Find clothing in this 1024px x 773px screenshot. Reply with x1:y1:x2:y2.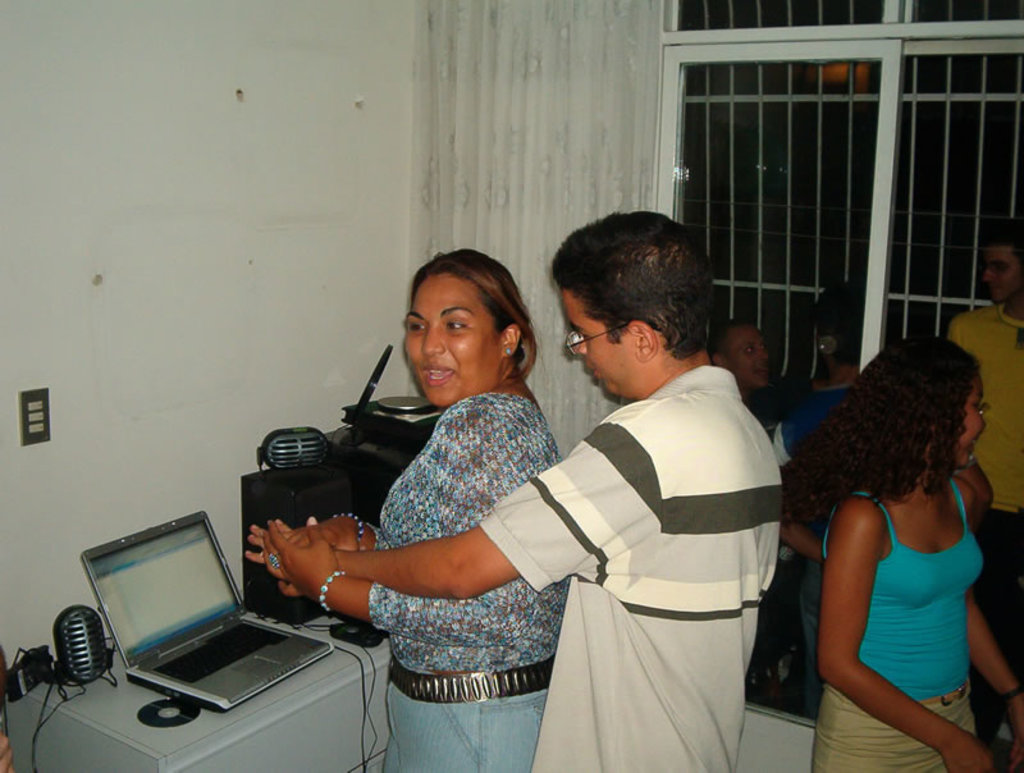
946:296:1023:659.
